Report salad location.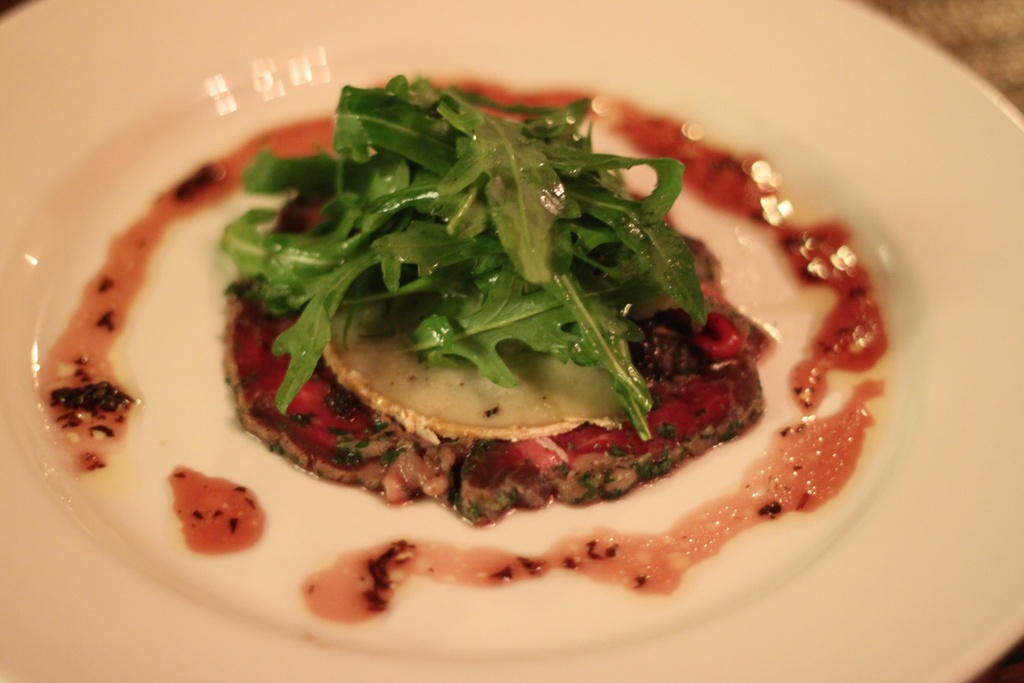
Report: box(144, 72, 850, 573).
